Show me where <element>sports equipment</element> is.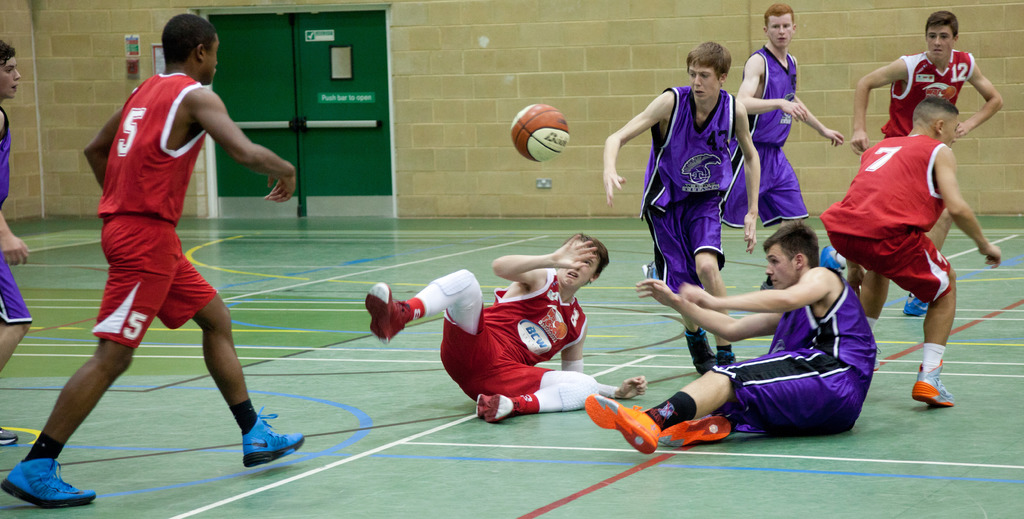
<element>sports equipment</element> is at l=241, t=405, r=301, b=465.
